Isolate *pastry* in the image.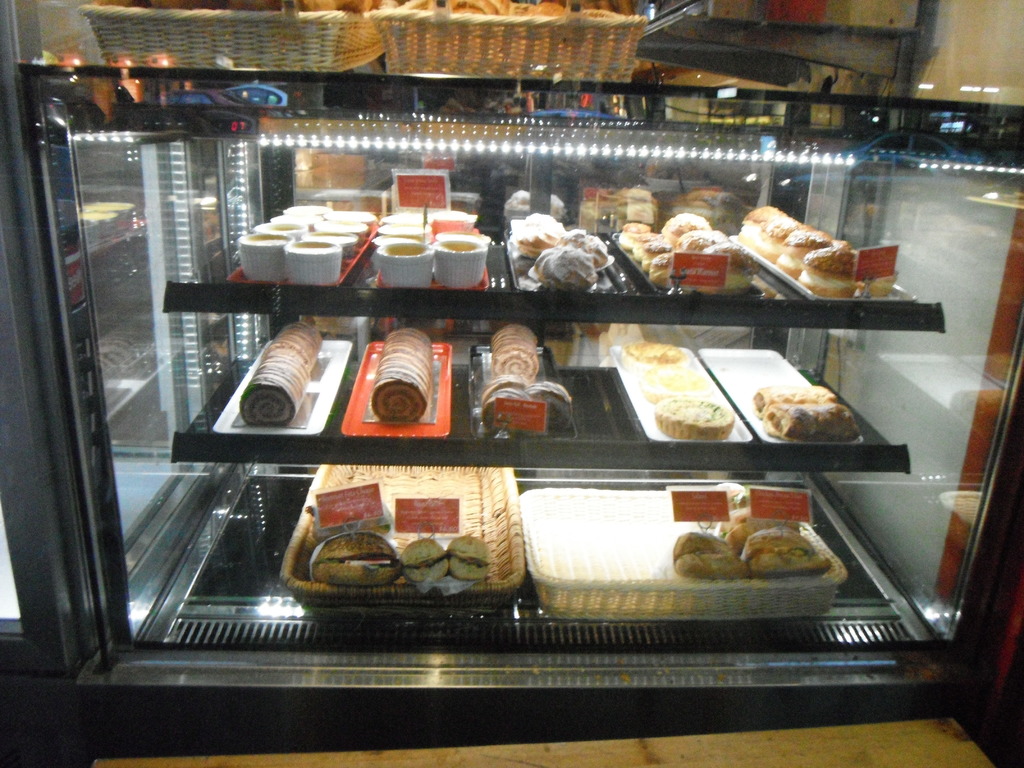
Isolated region: locate(641, 365, 701, 394).
